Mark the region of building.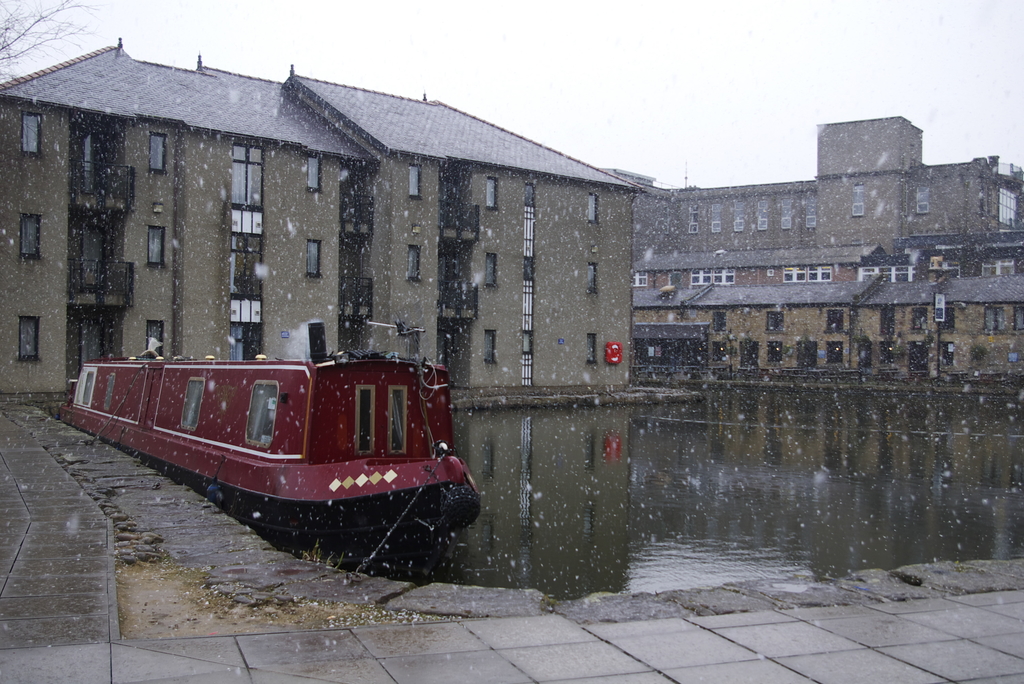
Region: bbox=[630, 116, 1023, 395].
